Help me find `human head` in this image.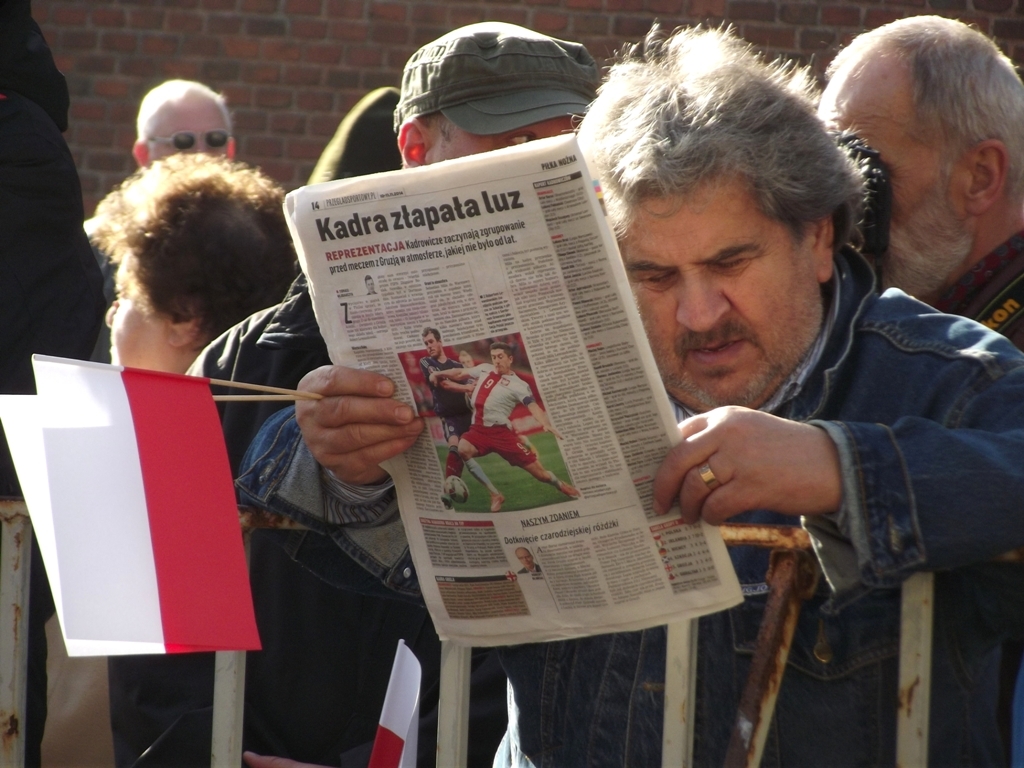
Found it: [x1=81, y1=152, x2=299, y2=378].
